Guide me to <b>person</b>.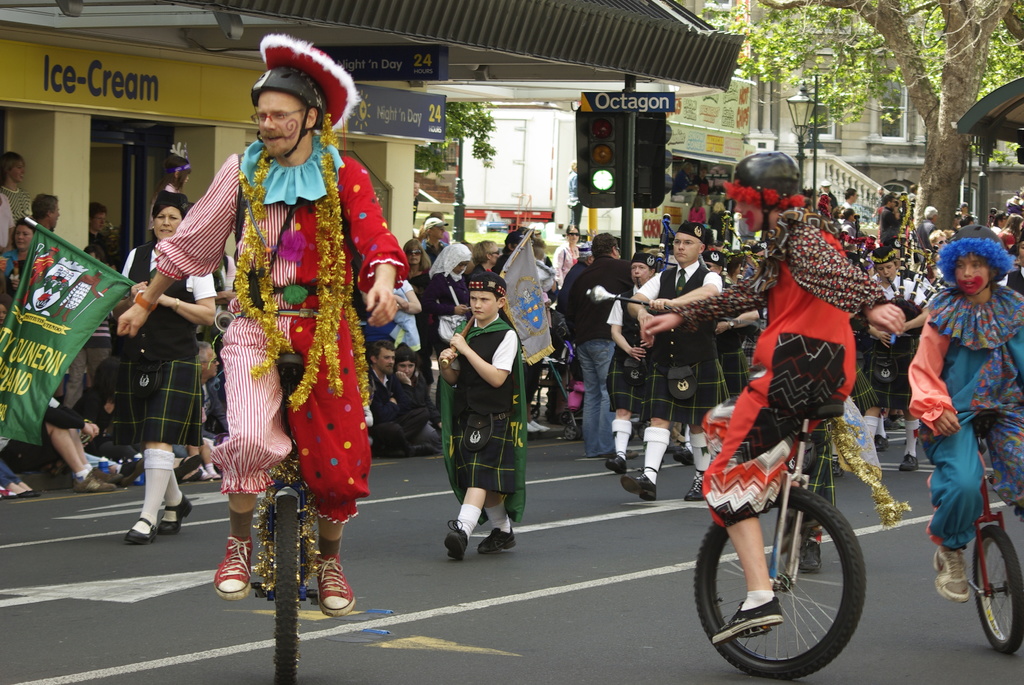
Guidance: (left=1006, top=200, right=1023, bottom=239).
